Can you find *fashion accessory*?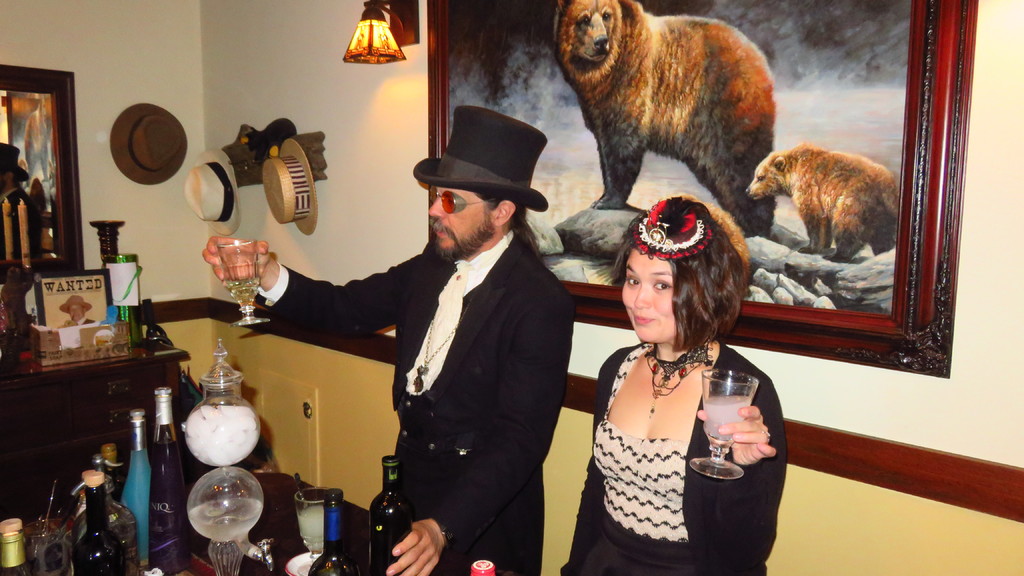
Yes, bounding box: bbox(630, 198, 716, 261).
